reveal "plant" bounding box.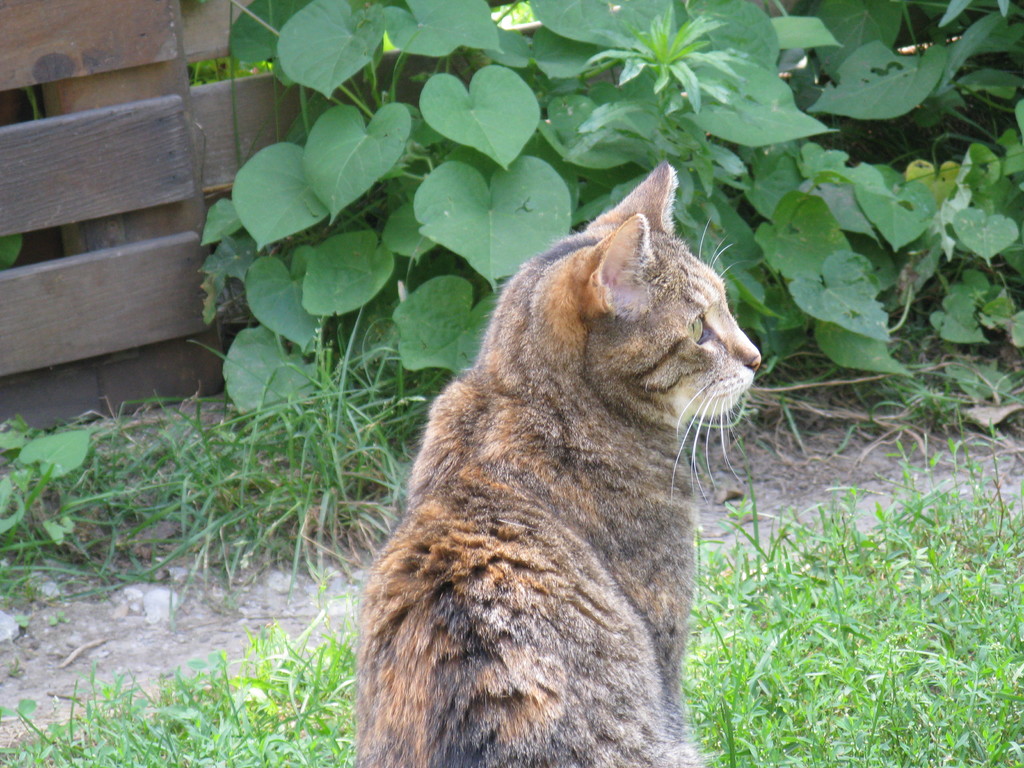
Revealed: select_region(0, 295, 465, 630).
